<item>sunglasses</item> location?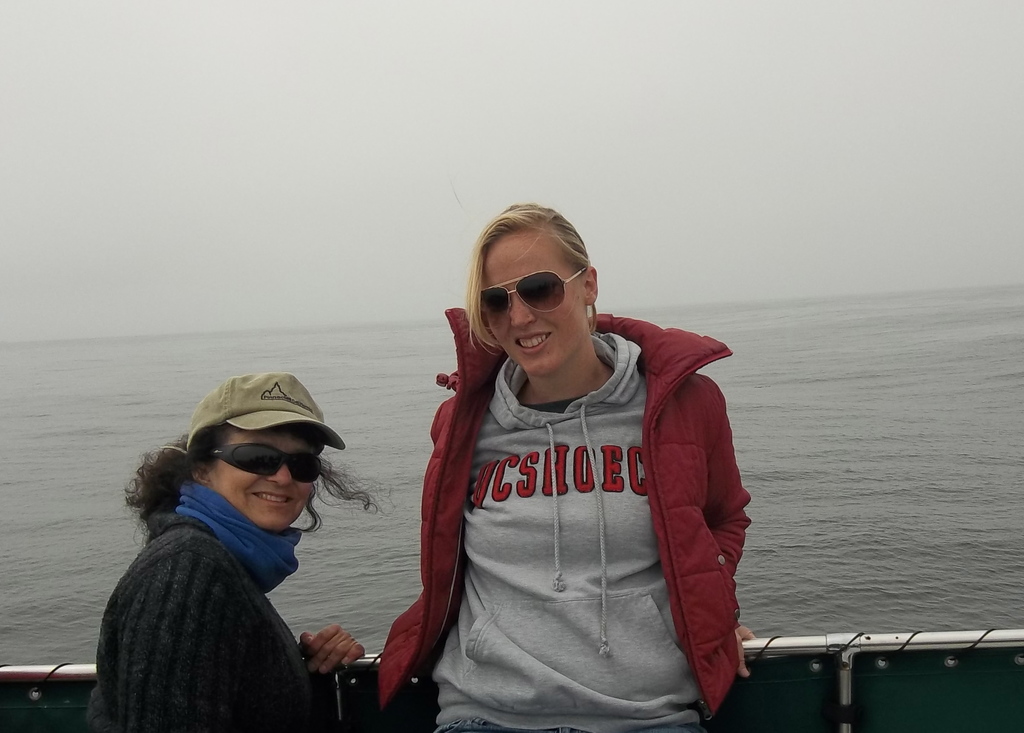
<bbox>211, 443, 320, 479</bbox>
